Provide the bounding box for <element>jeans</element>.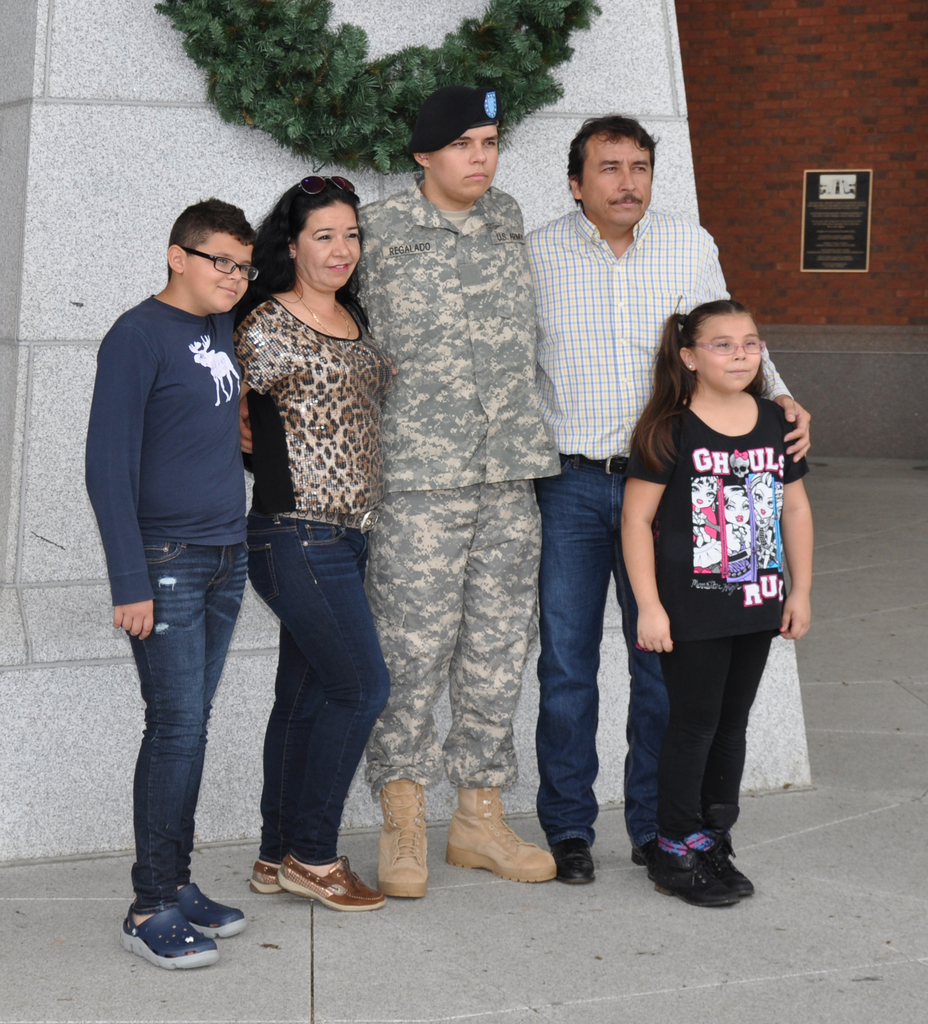
(229,519,395,855).
